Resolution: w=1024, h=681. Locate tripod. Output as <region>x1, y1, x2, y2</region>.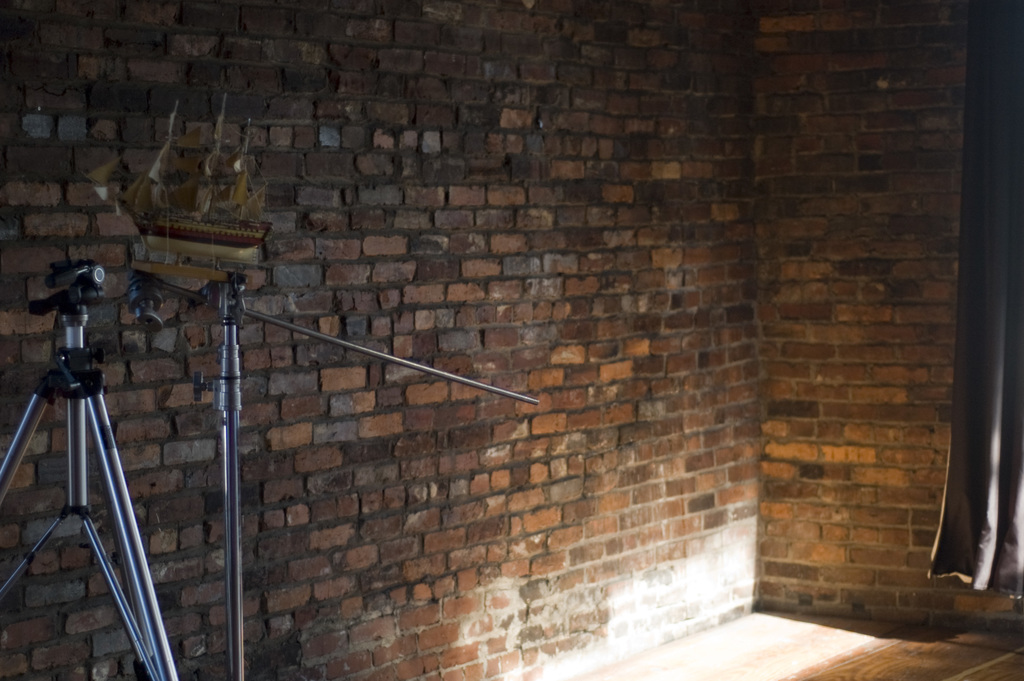
<region>0, 263, 182, 680</region>.
